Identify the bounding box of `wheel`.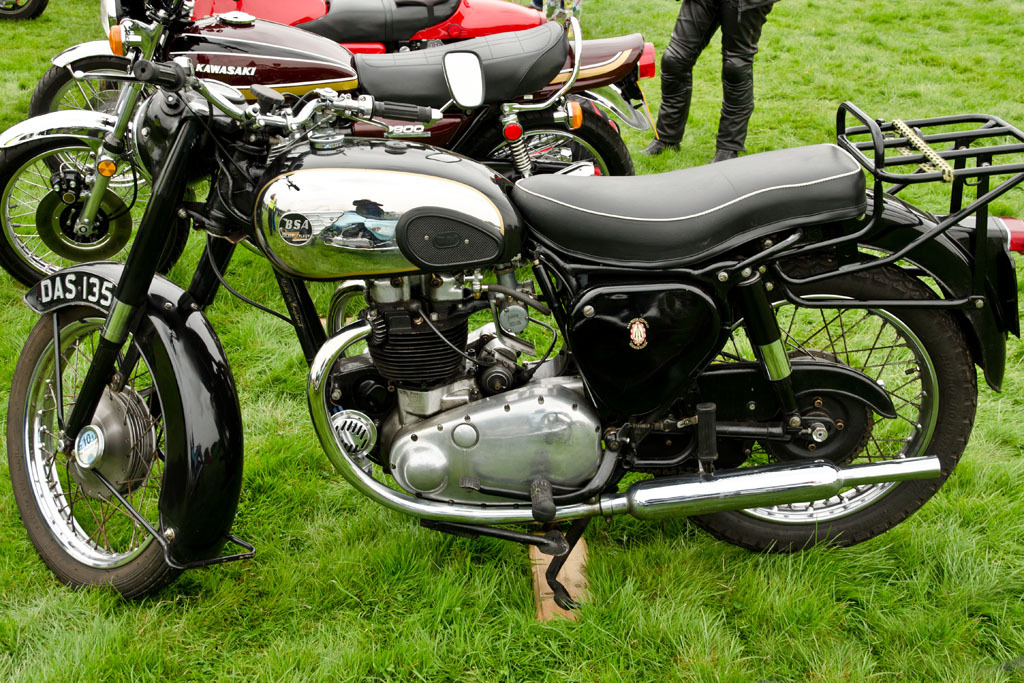
rect(650, 252, 975, 556).
